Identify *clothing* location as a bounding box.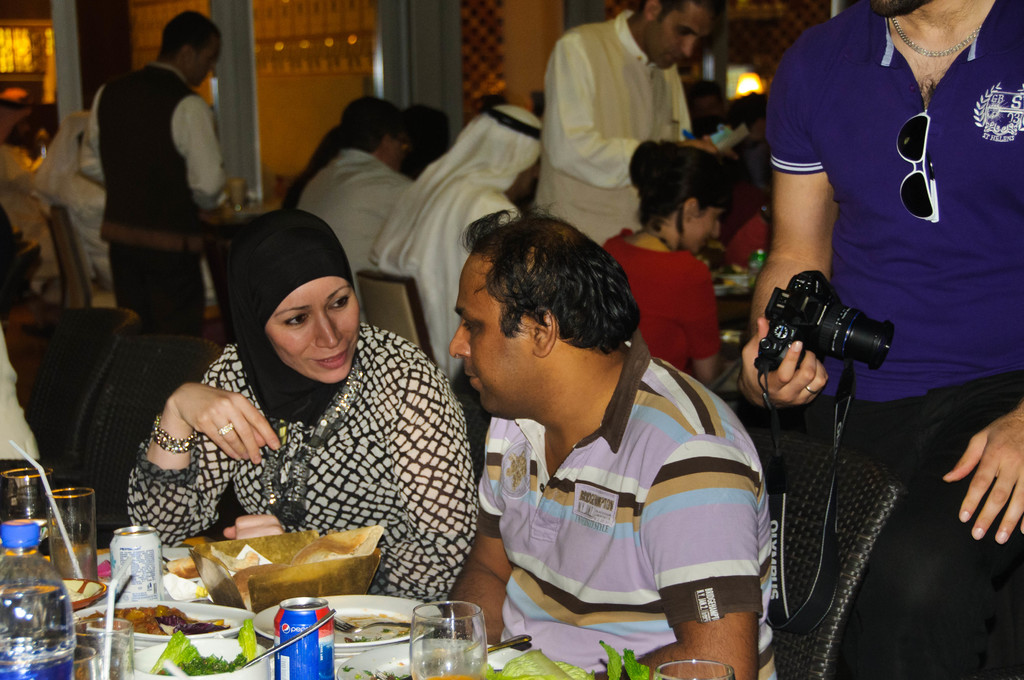
BBox(771, 0, 1020, 679).
